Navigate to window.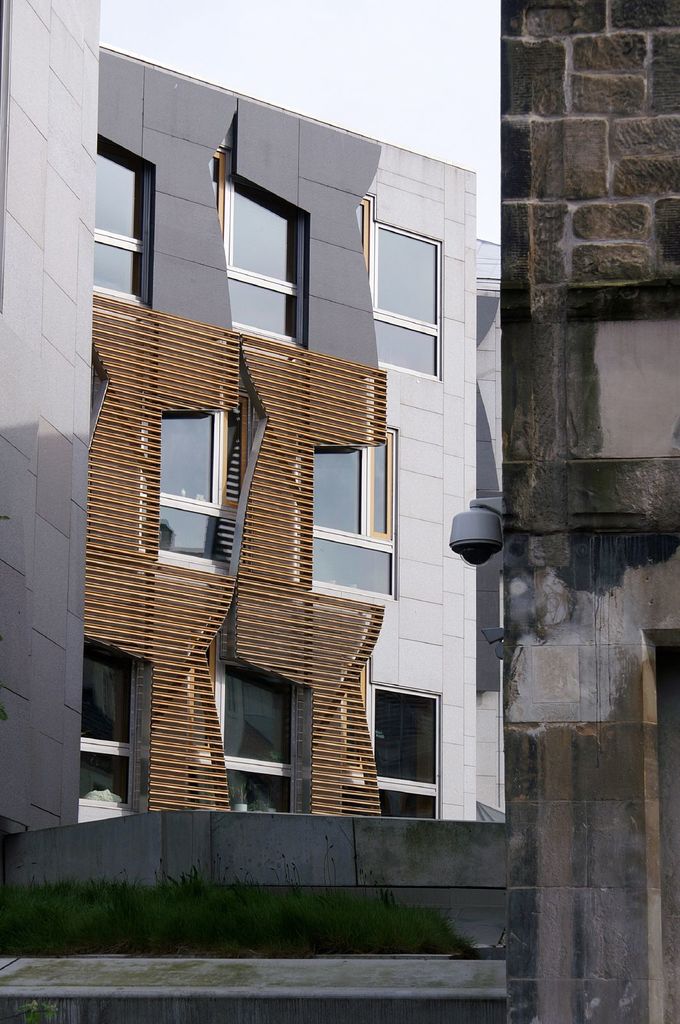
Navigation target: [226,668,300,810].
